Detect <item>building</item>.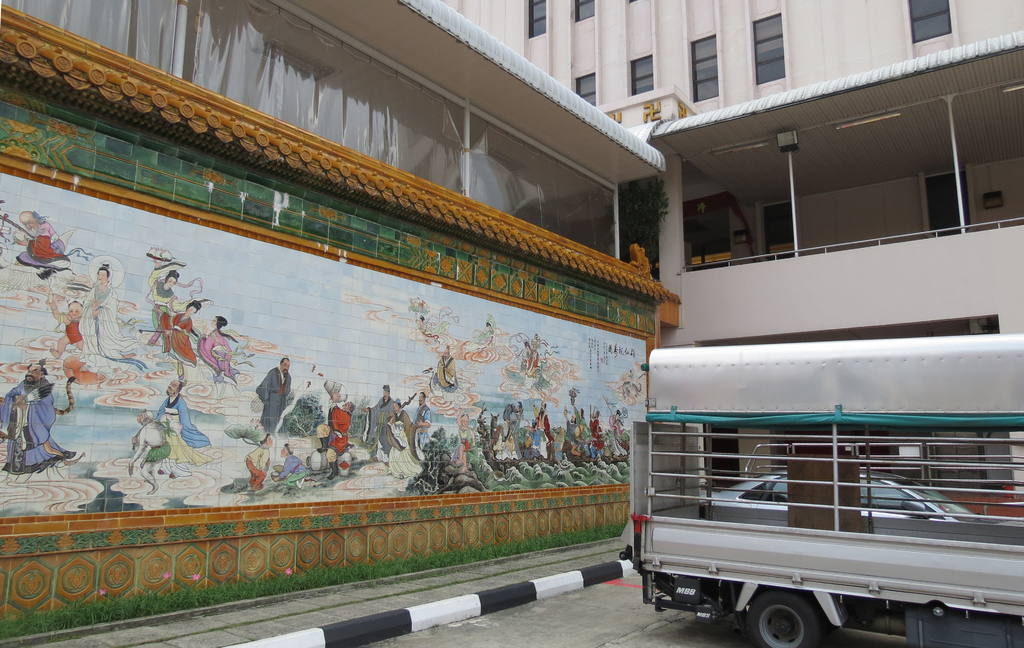
Detected at (x1=442, y1=0, x2=1023, y2=113).
